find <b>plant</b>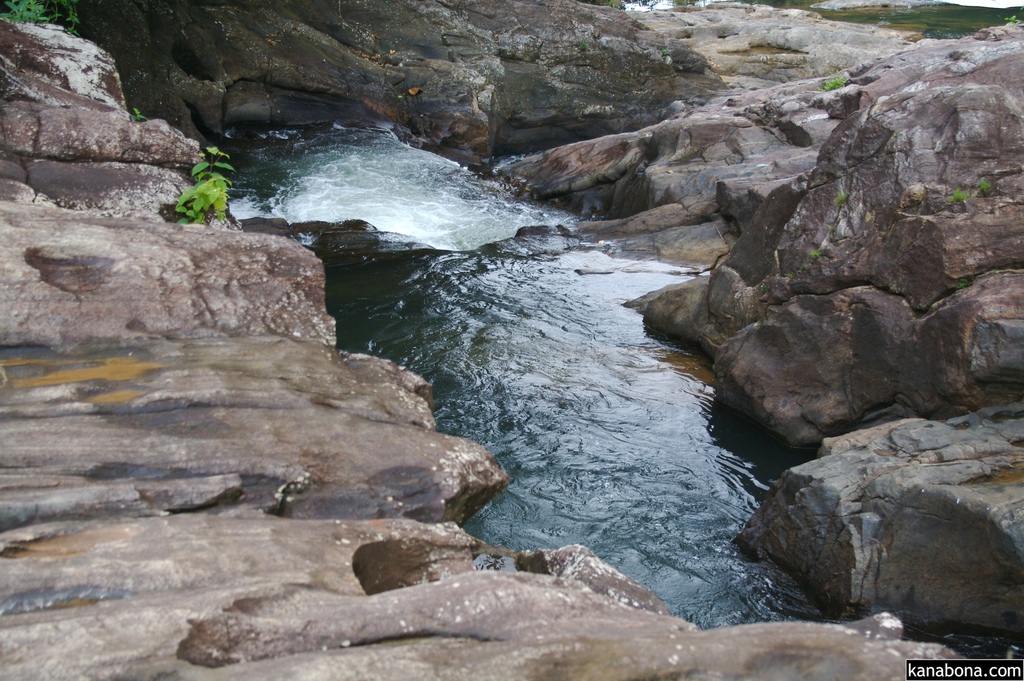
left=949, top=184, right=968, bottom=206
